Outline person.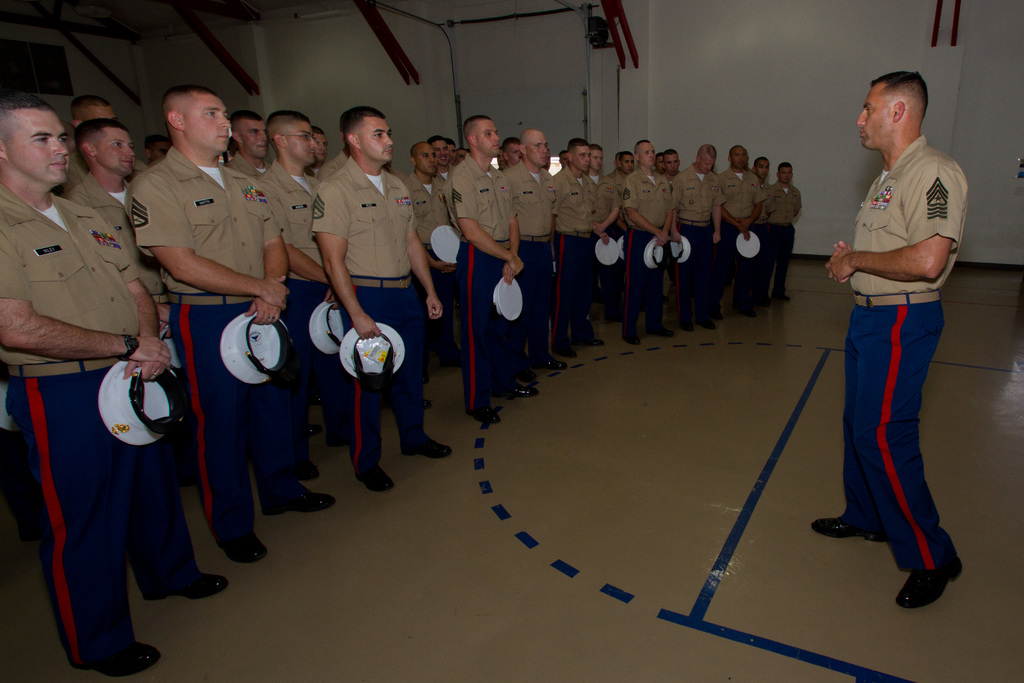
Outline: select_region(305, 100, 461, 493).
